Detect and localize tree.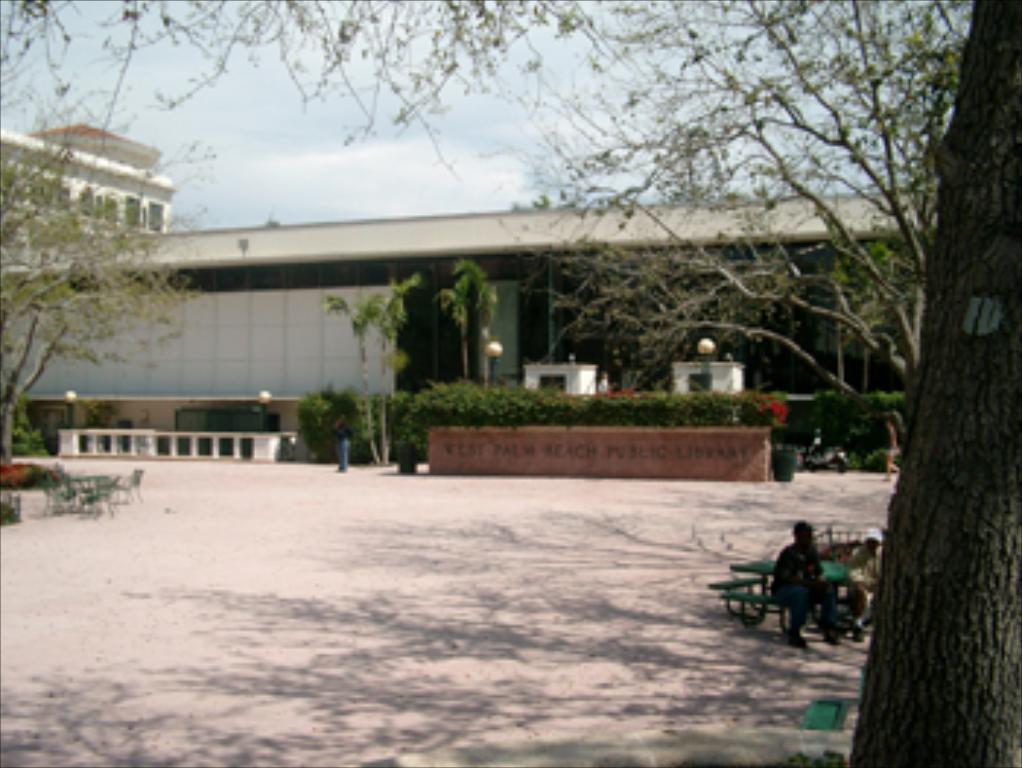
Localized at crop(0, 0, 1019, 765).
